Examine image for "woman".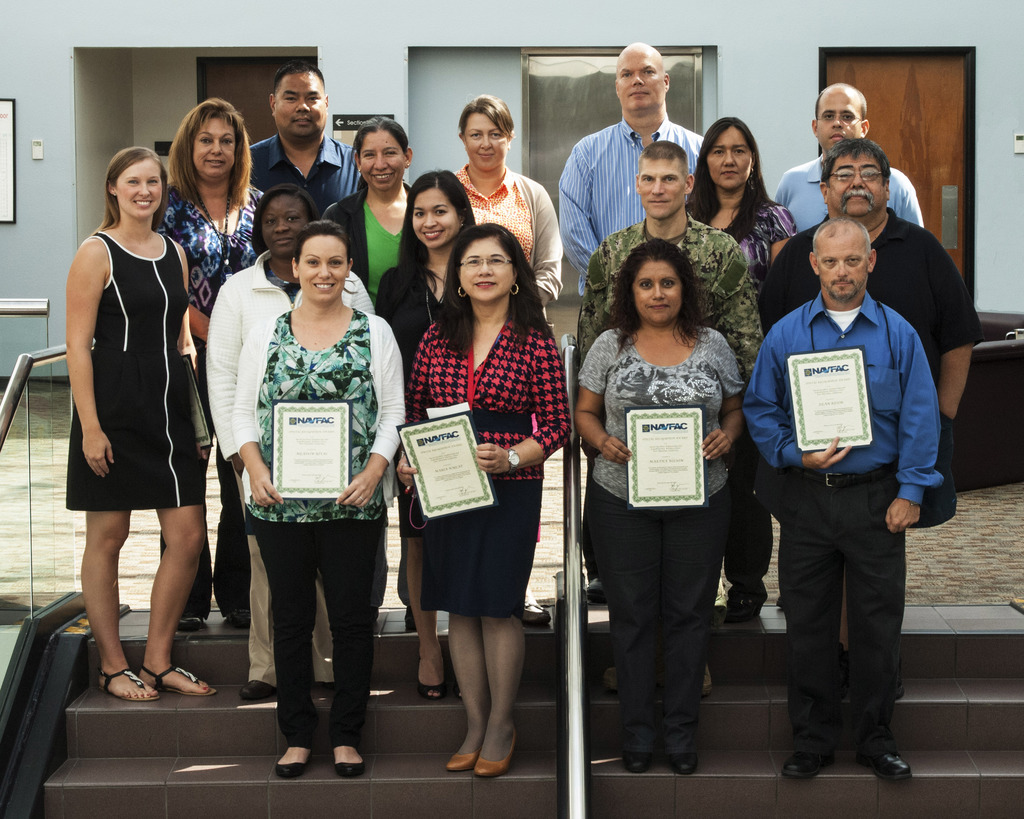
Examination result: 321,113,422,314.
